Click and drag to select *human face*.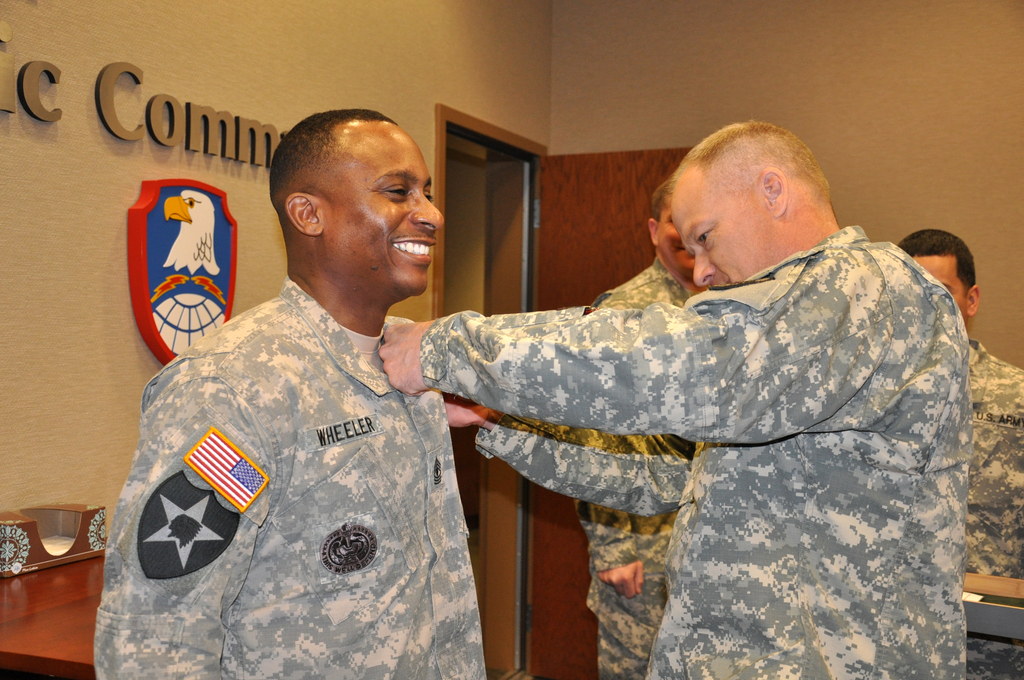
Selection: region(325, 123, 447, 296).
